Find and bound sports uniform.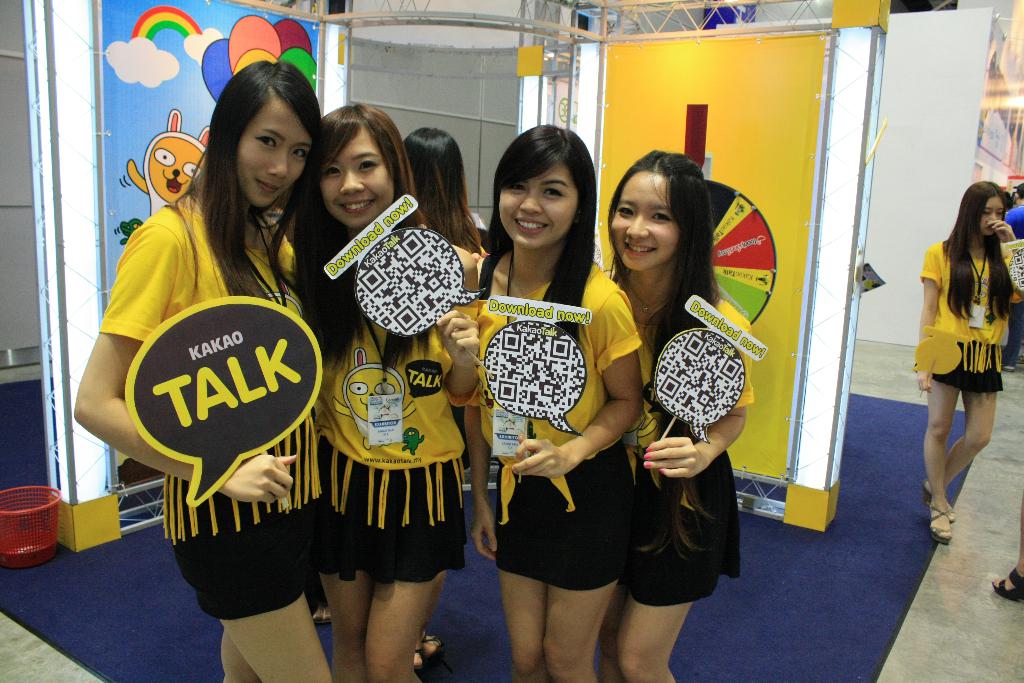
Bound: {"x1": 281, "y1": 247, "x2": 497, "y2": 585}.
